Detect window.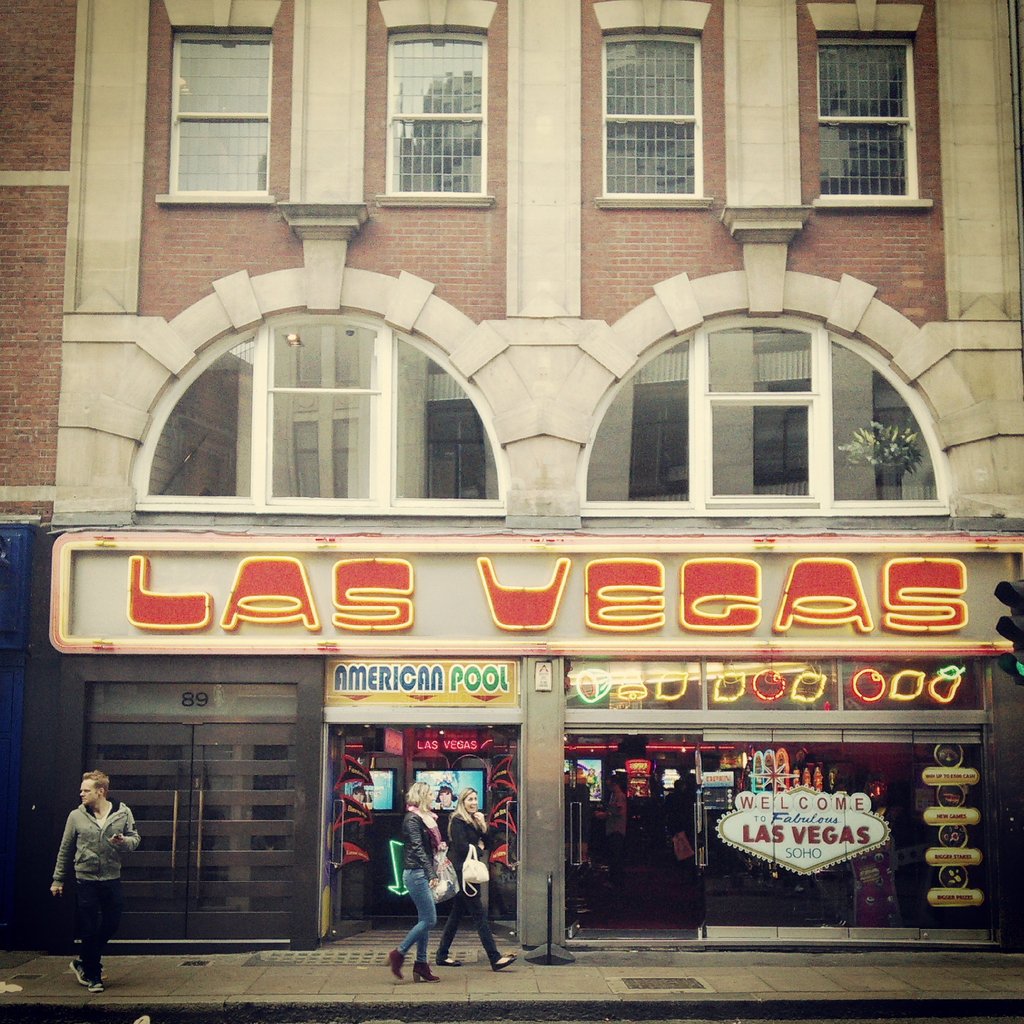
Detected at (x1=134, y1=304, x2=509, y2=519).
